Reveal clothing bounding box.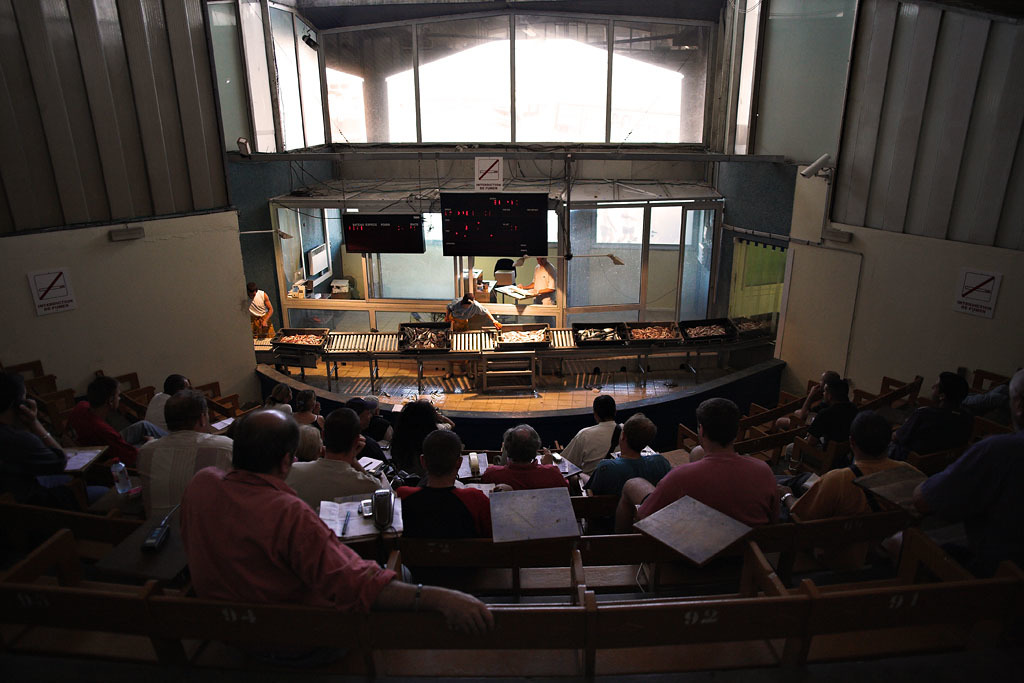
Revealed: 938:427:1016:573.
